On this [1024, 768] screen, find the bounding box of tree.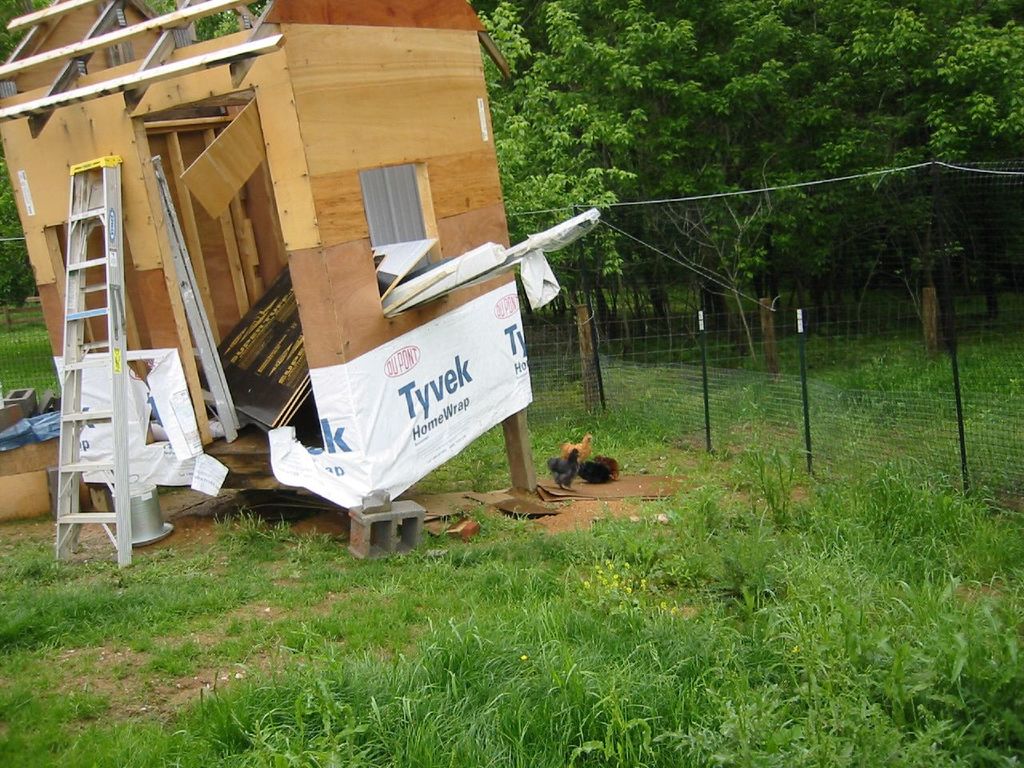
Bounding box: <box>882,0,1023,328</box>.
